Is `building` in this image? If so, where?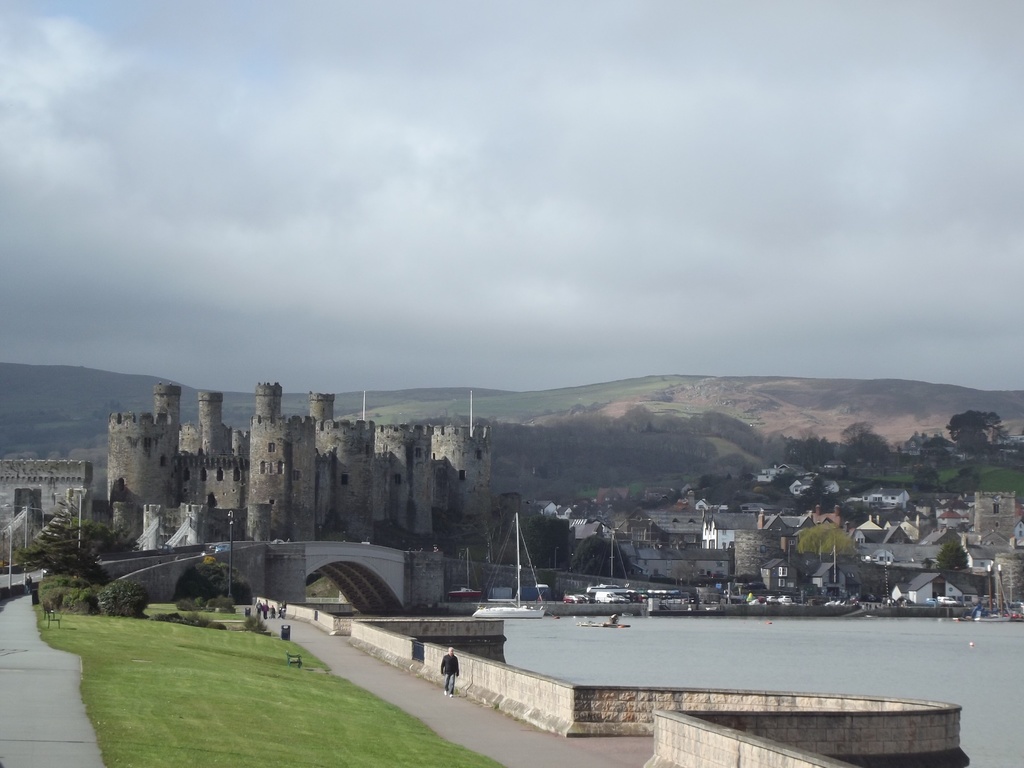
Yes, at [left=106, top=381, right=521, bottom=541].
